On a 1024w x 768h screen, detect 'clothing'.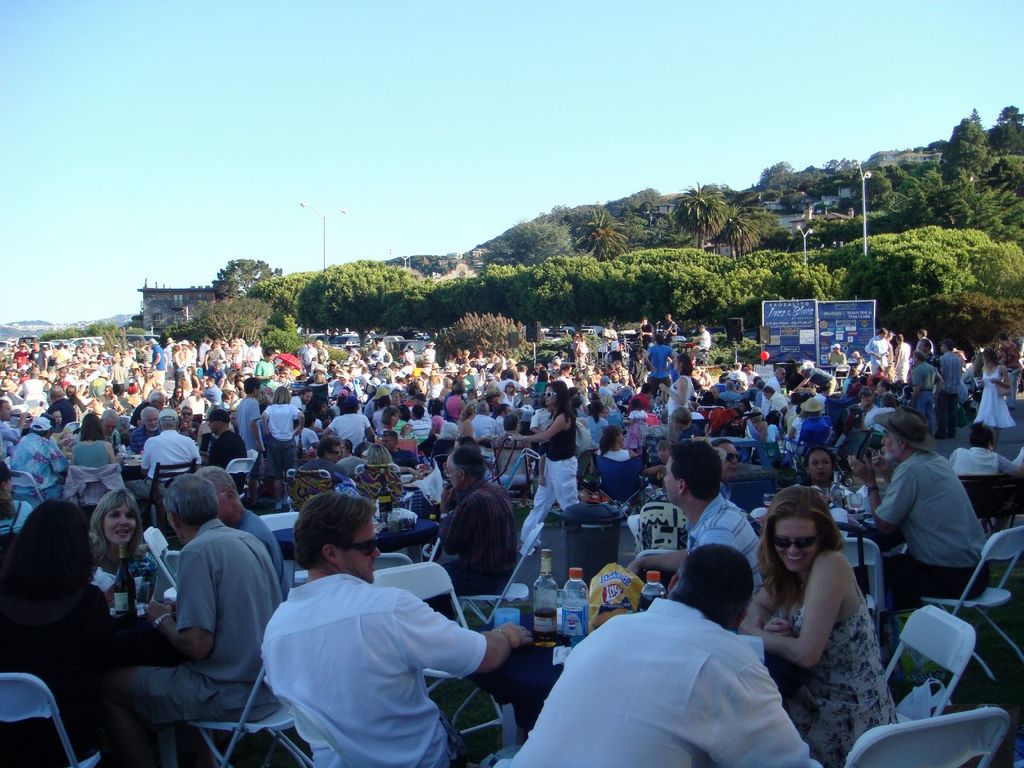
[left=695, top=490, right=766, bottom=592].
